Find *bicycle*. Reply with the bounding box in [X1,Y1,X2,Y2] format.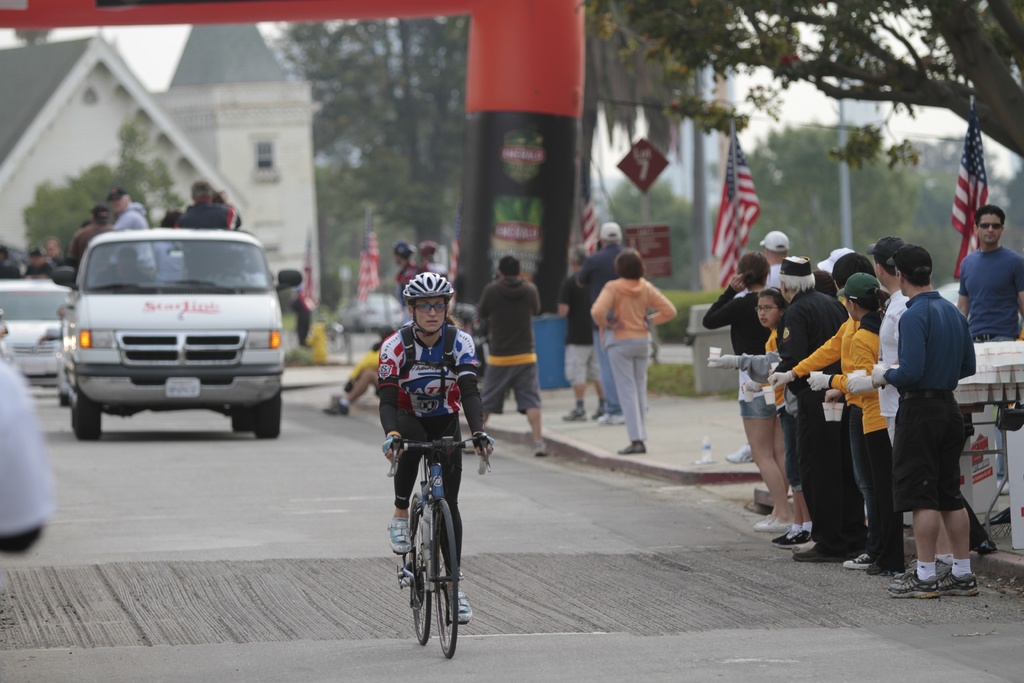
[385,409,480,666].
